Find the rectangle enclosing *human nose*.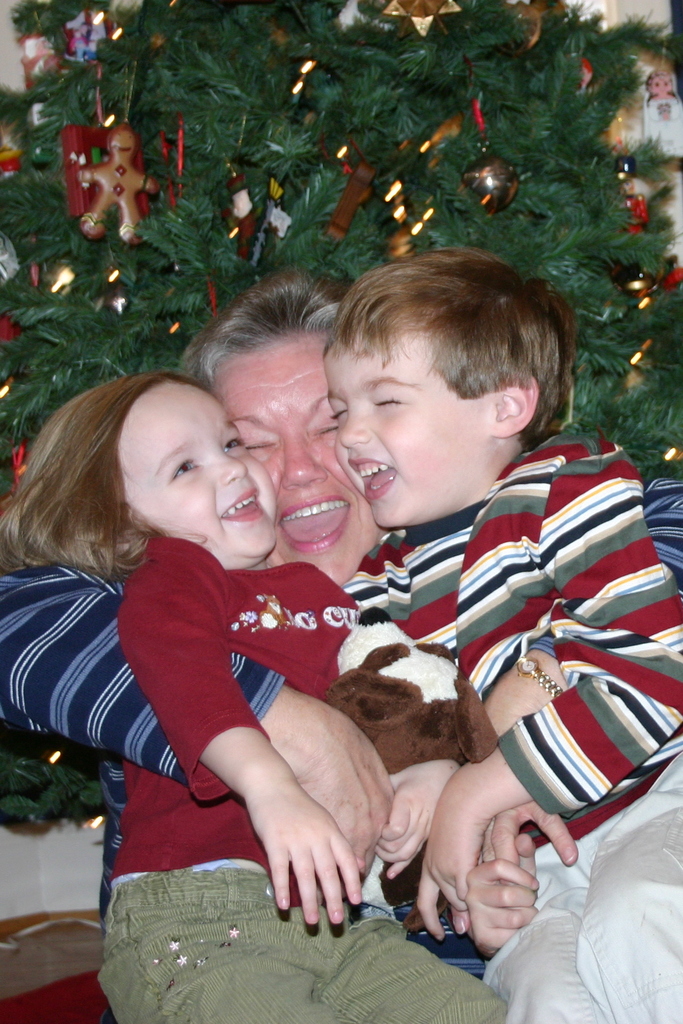
crop(337, 406, 371, 449).
